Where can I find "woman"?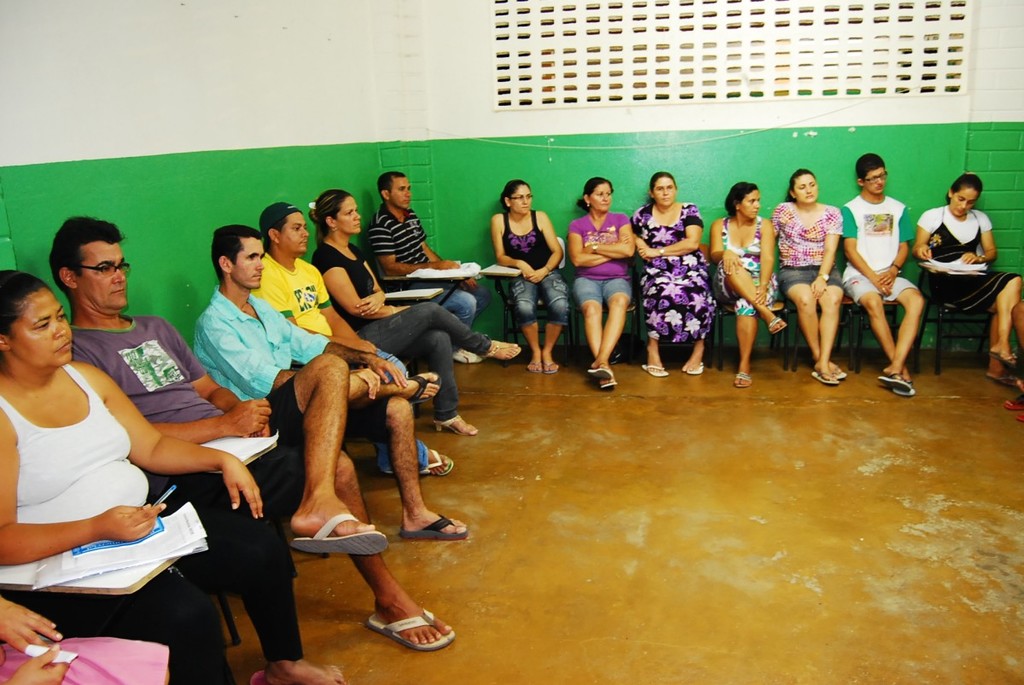
You can find it at (708,183,777,386).
